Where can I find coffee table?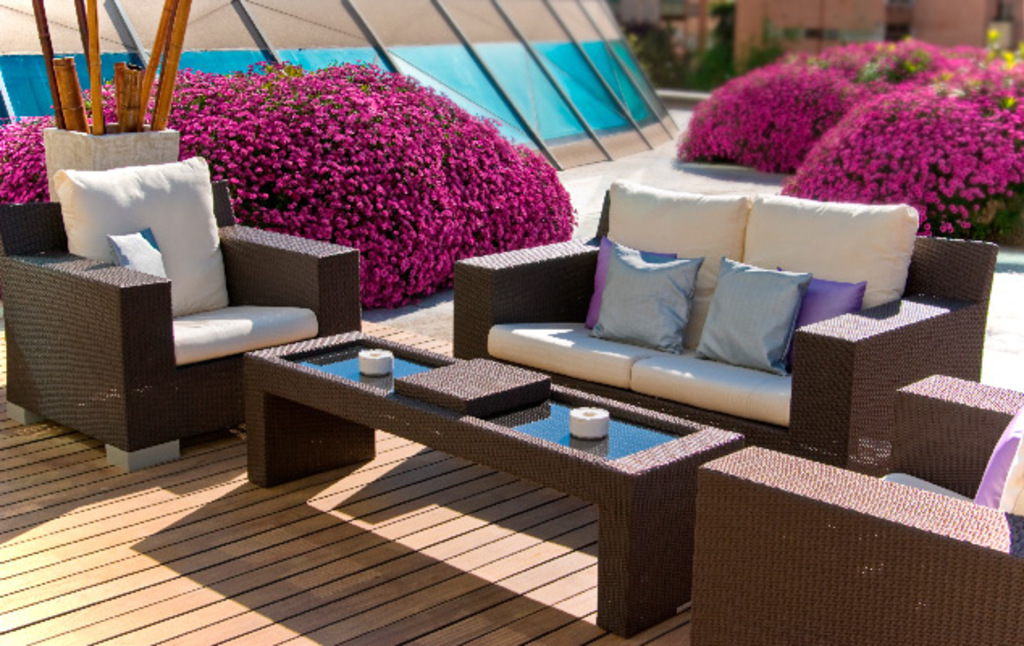
You can find it at [x1=241, y1=328, x2=745, y2=636].
